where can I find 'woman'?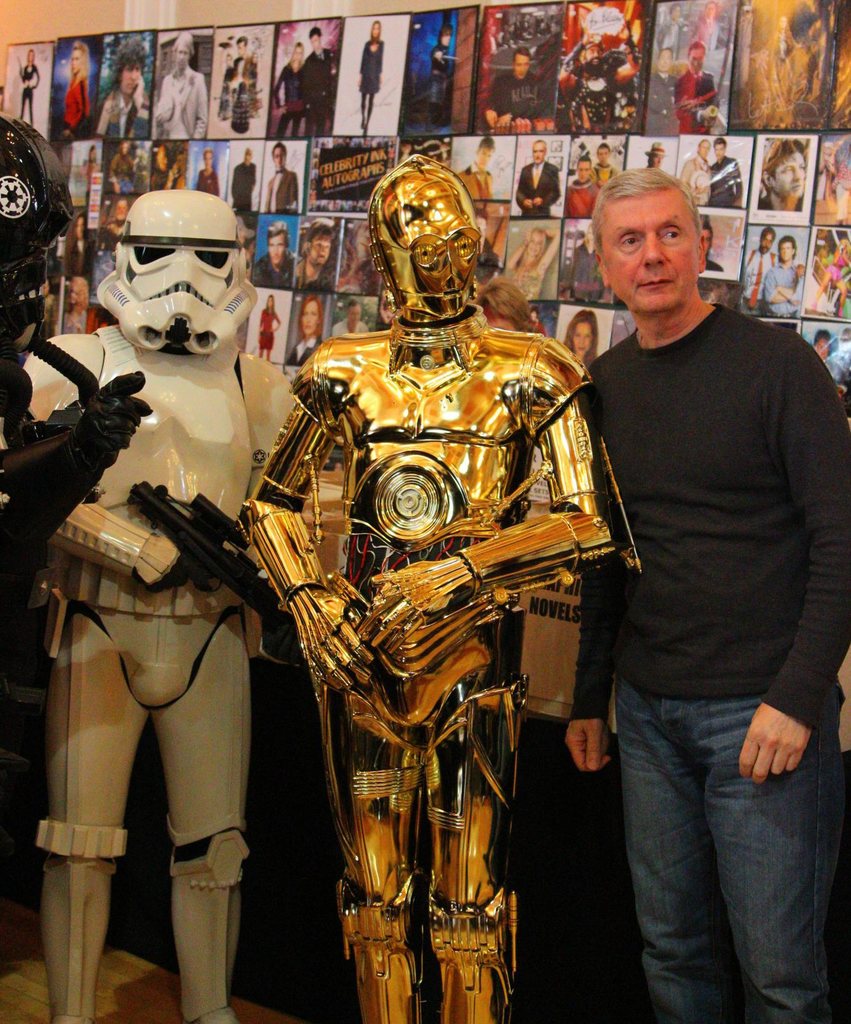
You can find it at 17/48/39/125.
